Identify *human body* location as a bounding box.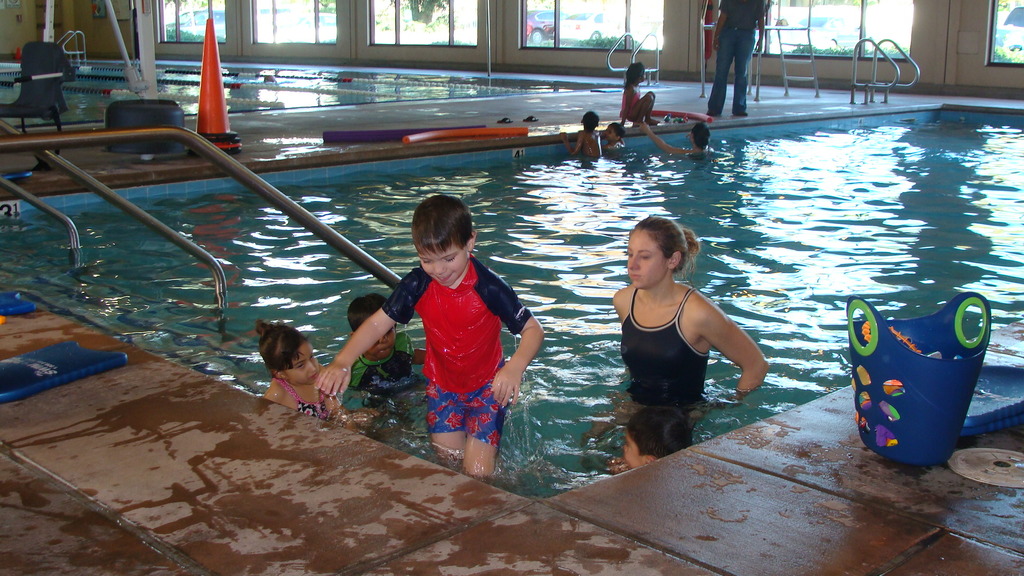
605/120/626/146.
